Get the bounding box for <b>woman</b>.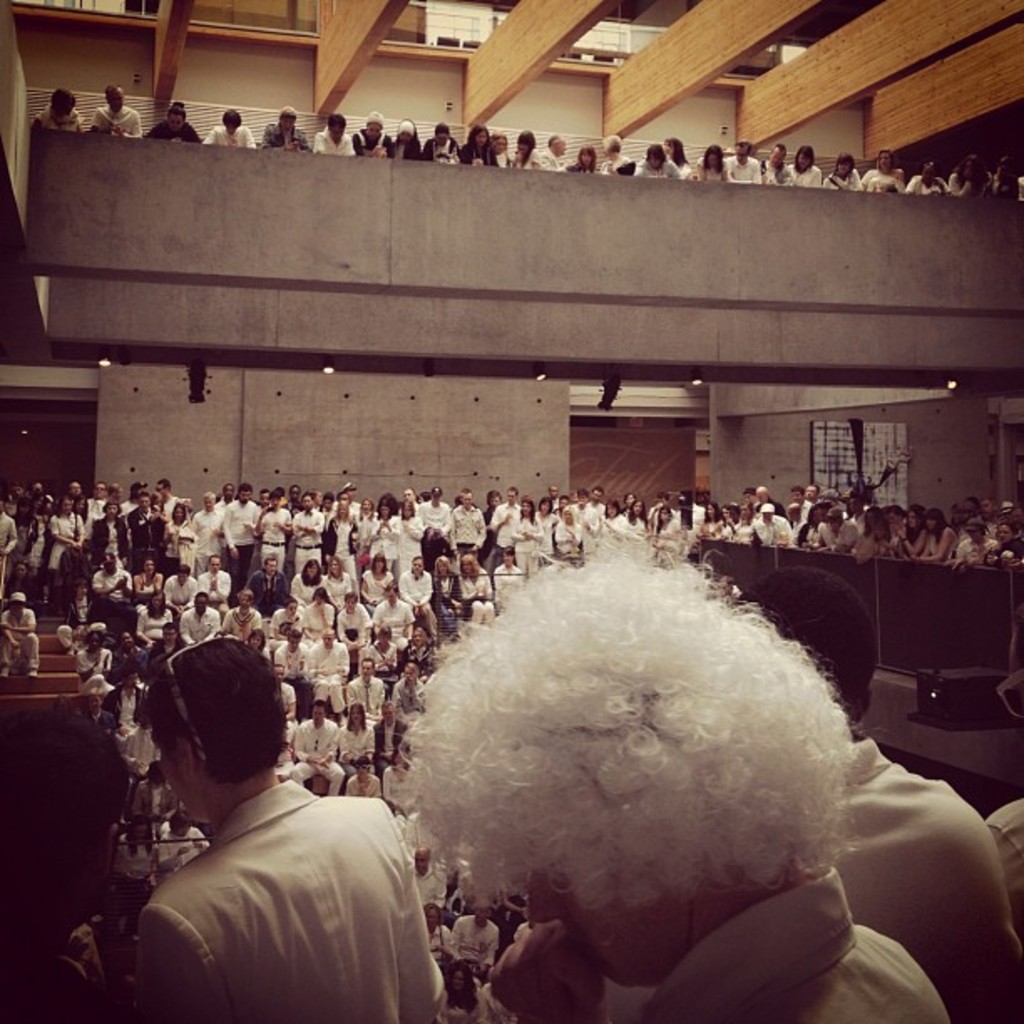
865/152/909/202.
